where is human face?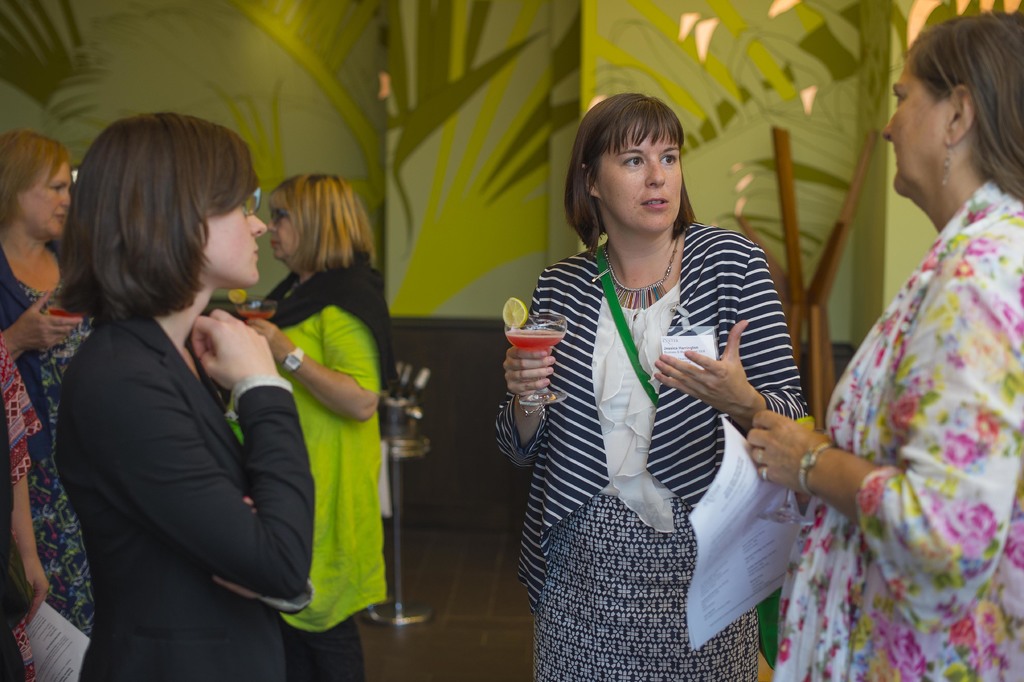
left=266, top=195, right=300, bottom=261.
